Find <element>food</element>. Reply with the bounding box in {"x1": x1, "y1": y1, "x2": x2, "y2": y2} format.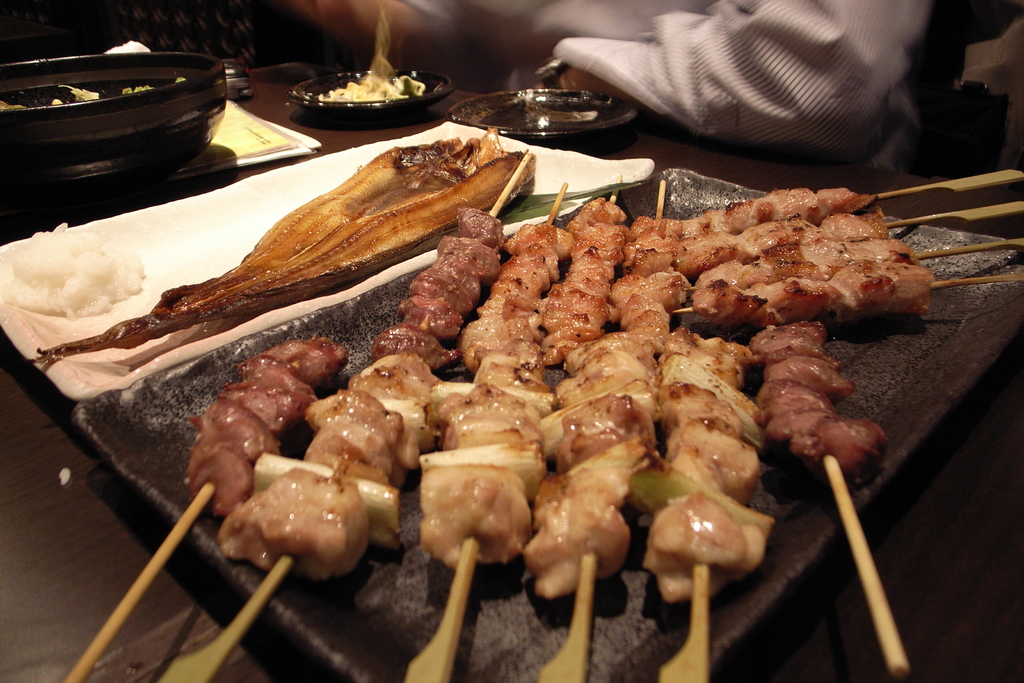
{"x1": 0, "y1": 223, "x2": 143, "y2": 324}.
